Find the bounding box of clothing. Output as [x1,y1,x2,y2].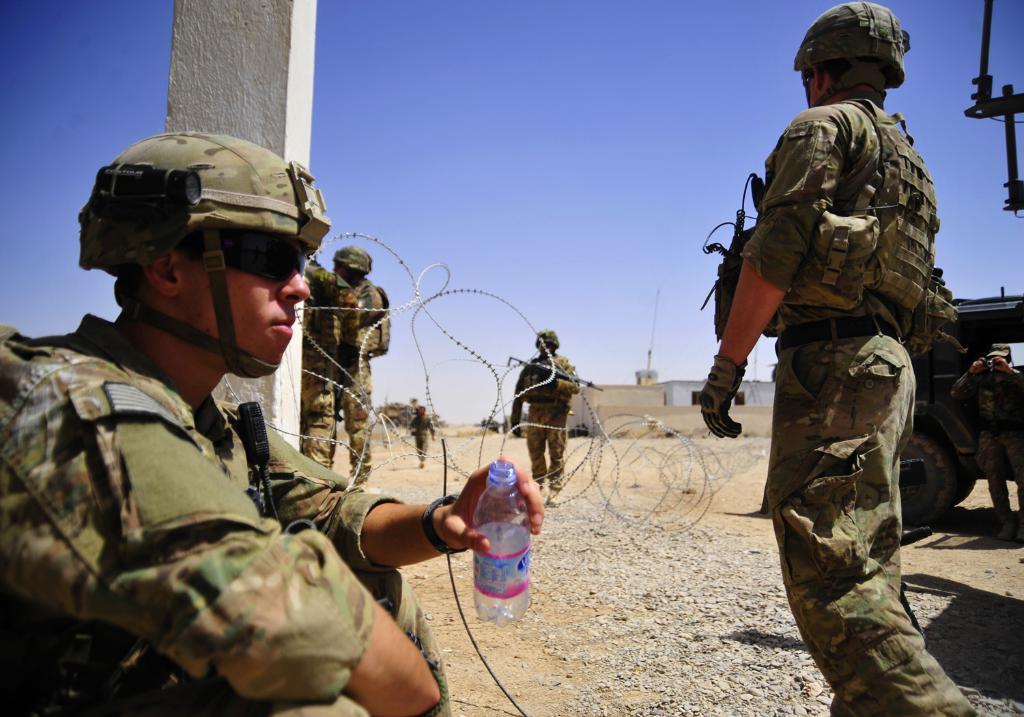
[409,413,446,458].
